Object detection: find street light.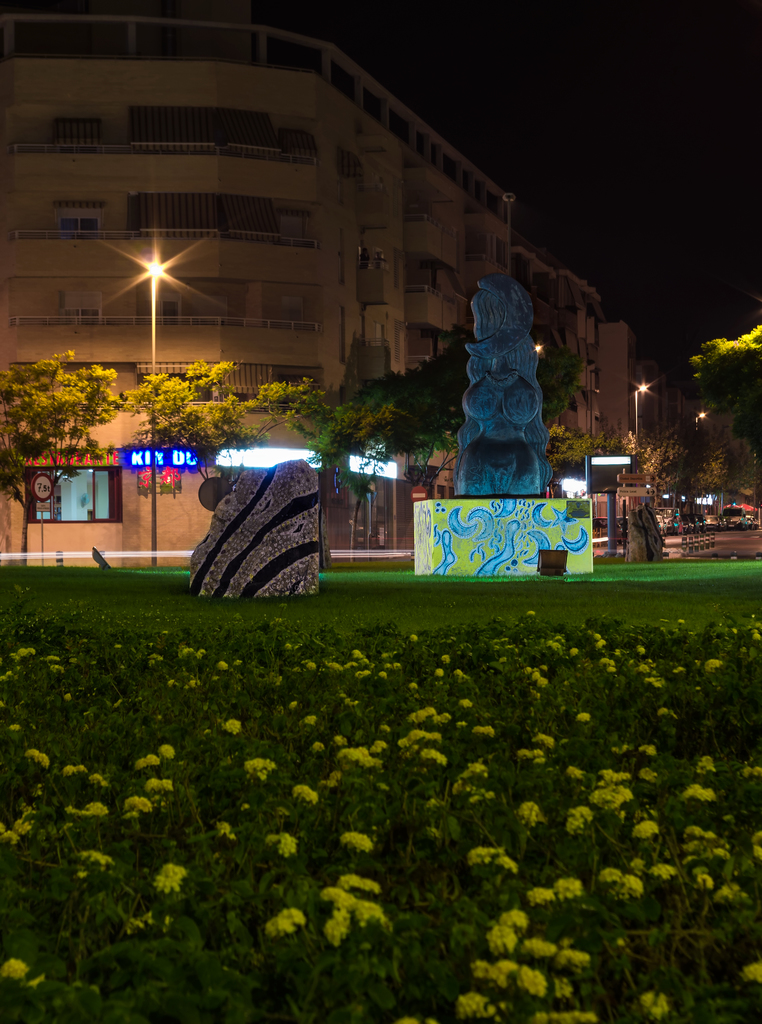
BBox(622, 378, 653, 470).
